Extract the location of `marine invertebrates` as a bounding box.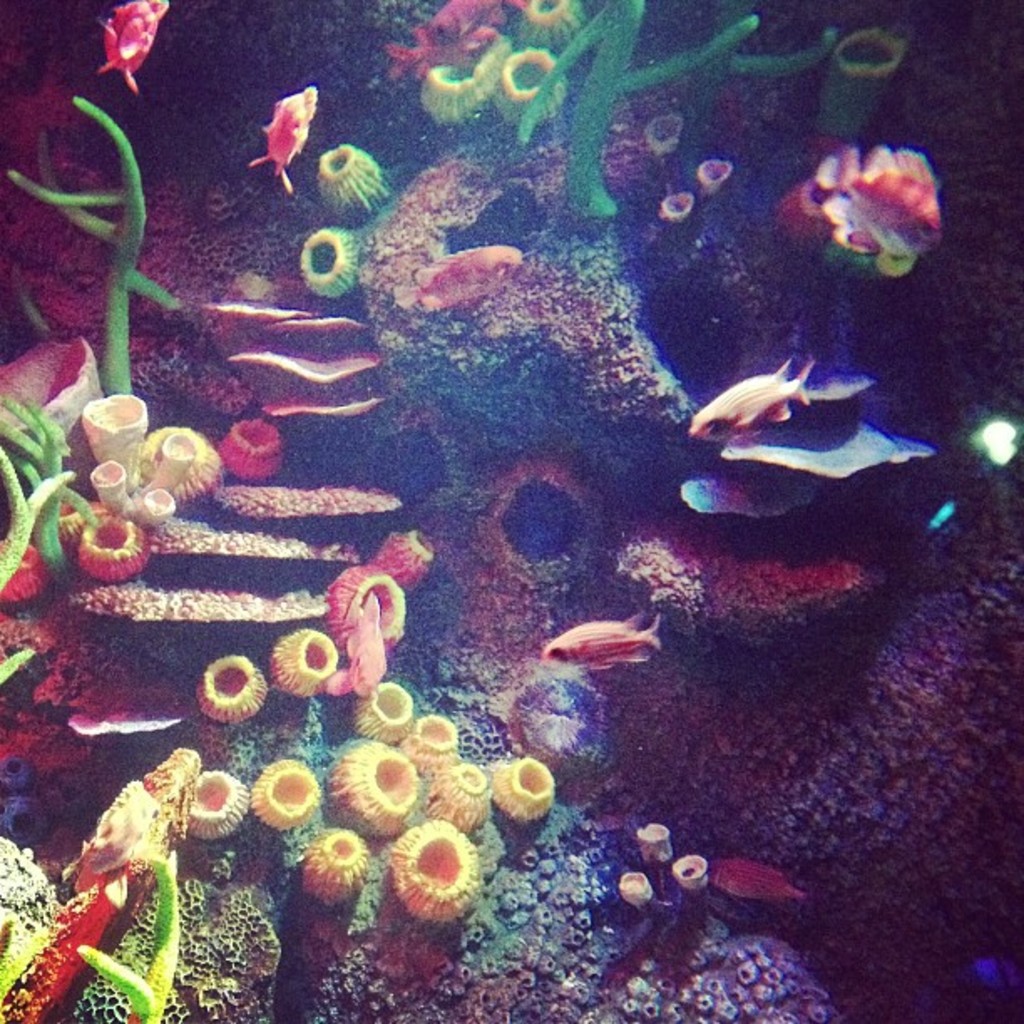
region(427, 743, 504, 823).
